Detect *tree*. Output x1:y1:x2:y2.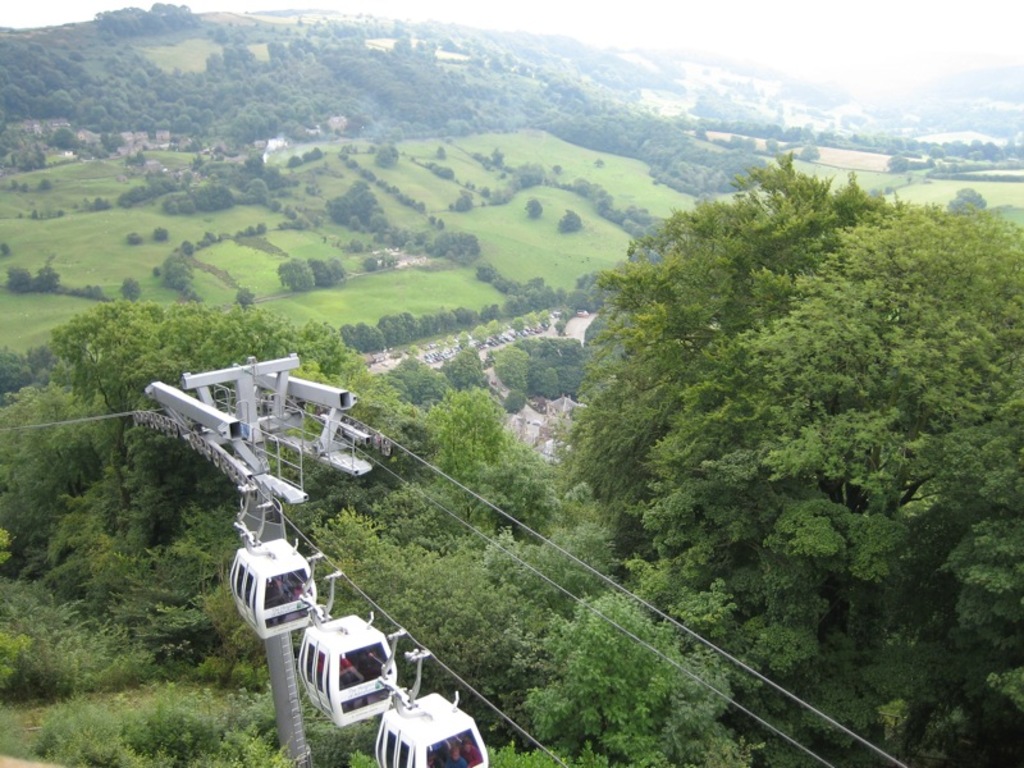
26:264:61:293.
